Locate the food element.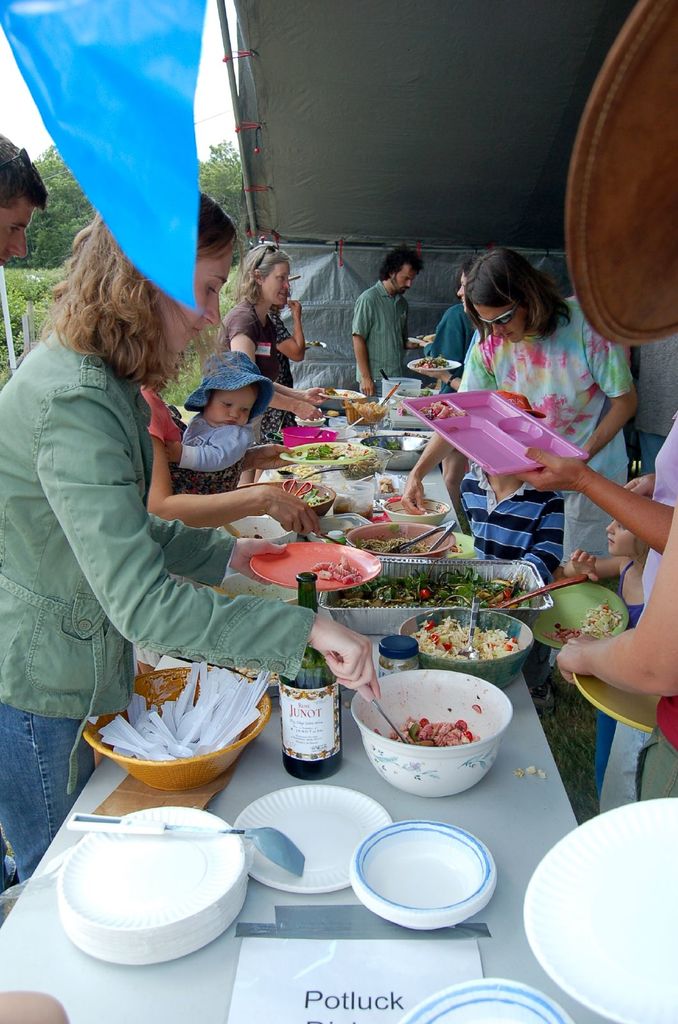
Element bbox: {"left": 292, "top": 486, "right": 330, "bottom": 507}.
